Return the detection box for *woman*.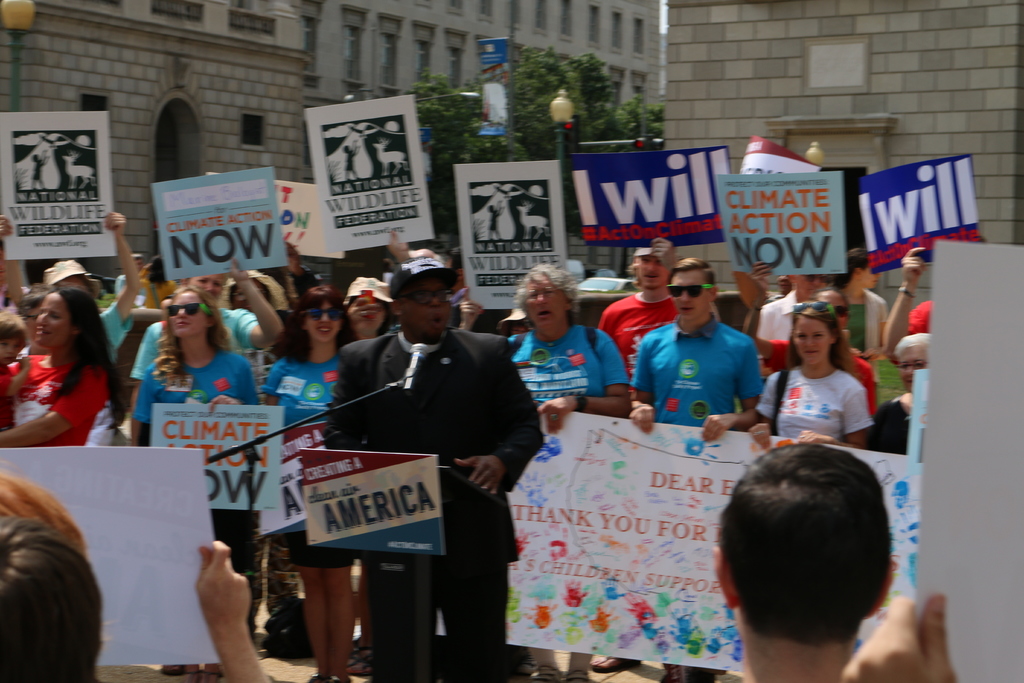
(508, 264, 649, 439).
